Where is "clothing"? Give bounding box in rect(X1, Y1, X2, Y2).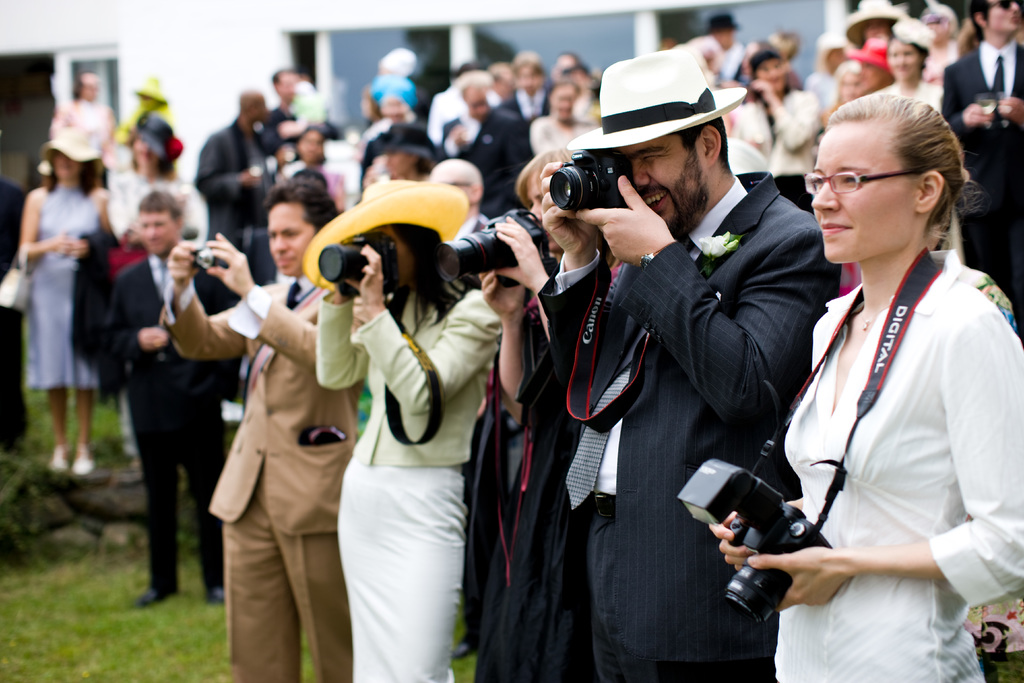
rect(314, 272, 509, 682).
